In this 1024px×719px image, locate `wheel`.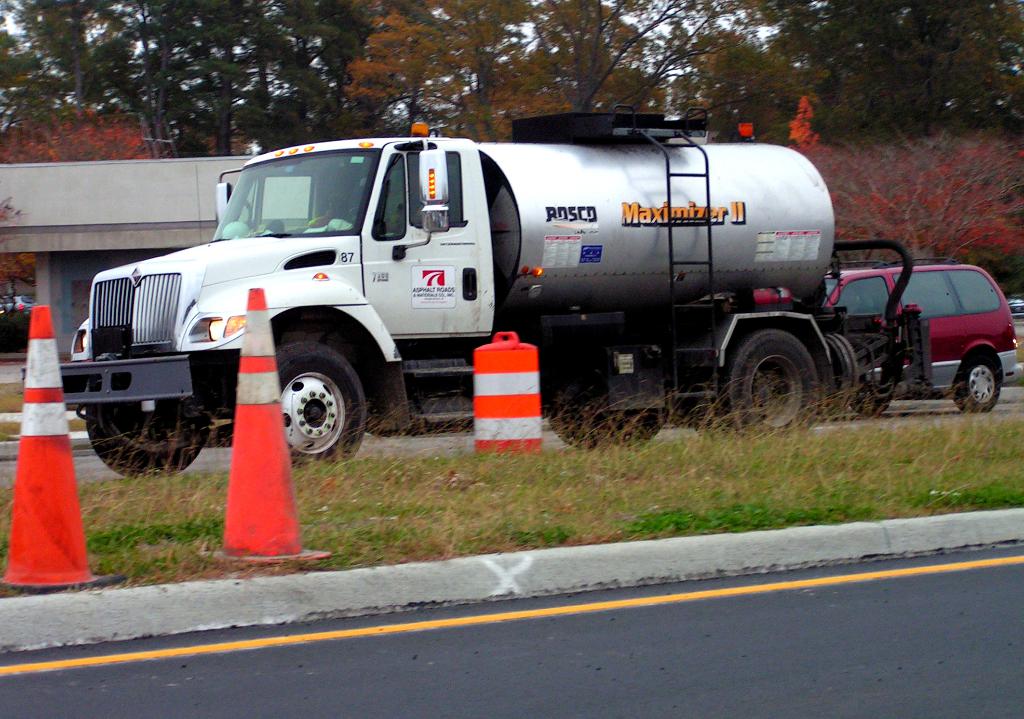
Bounding box: (953,355,1009,416).
